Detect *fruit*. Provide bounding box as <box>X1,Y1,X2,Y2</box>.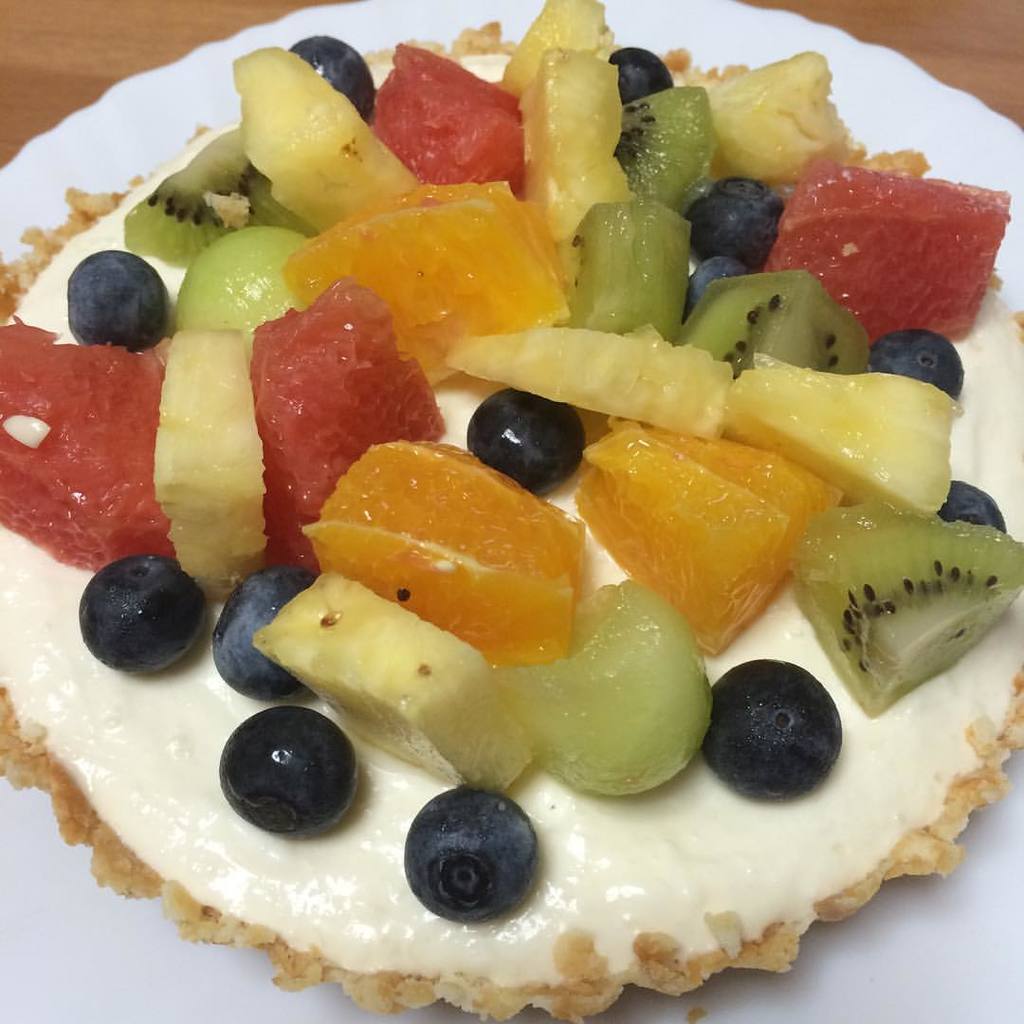
<box>400,784,545,927</box>.
